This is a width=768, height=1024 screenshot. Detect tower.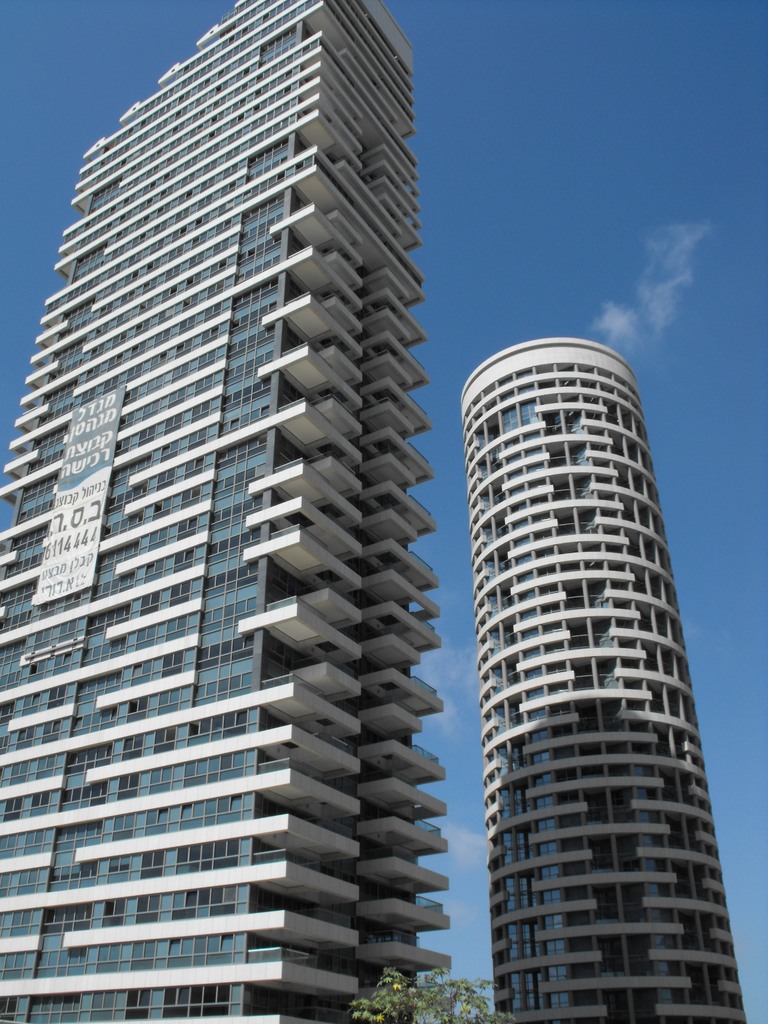
bbox(444, 321, 748, 993).
